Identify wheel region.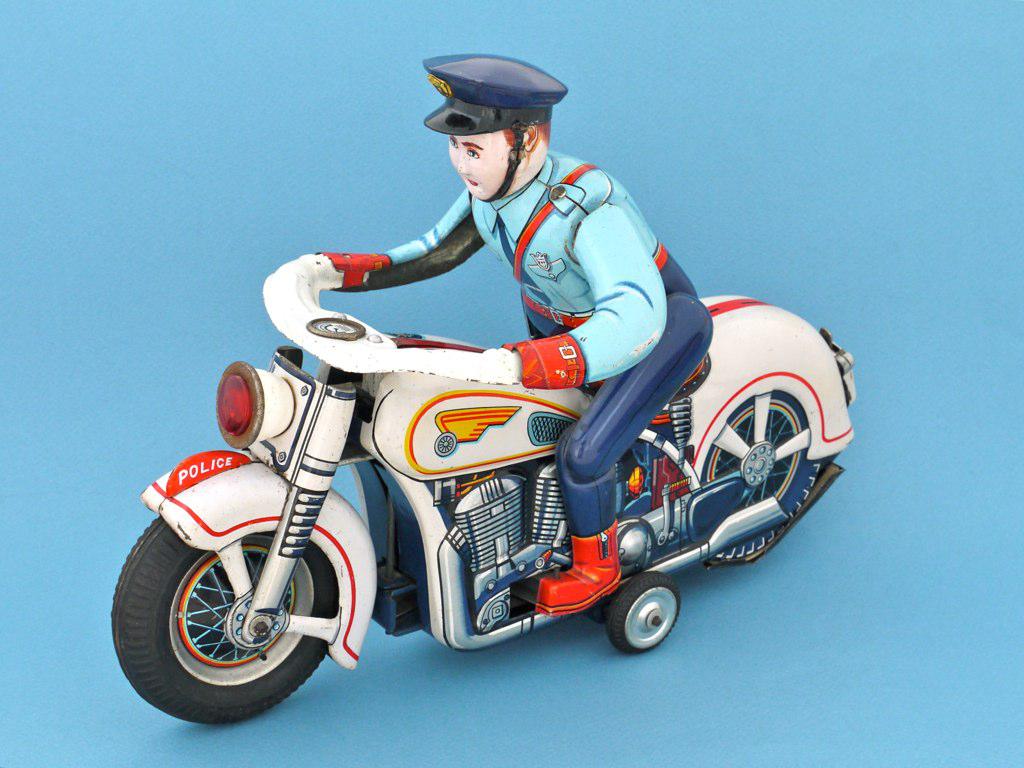
Region: x1=133 y1=509 x2=351 y2=717.
